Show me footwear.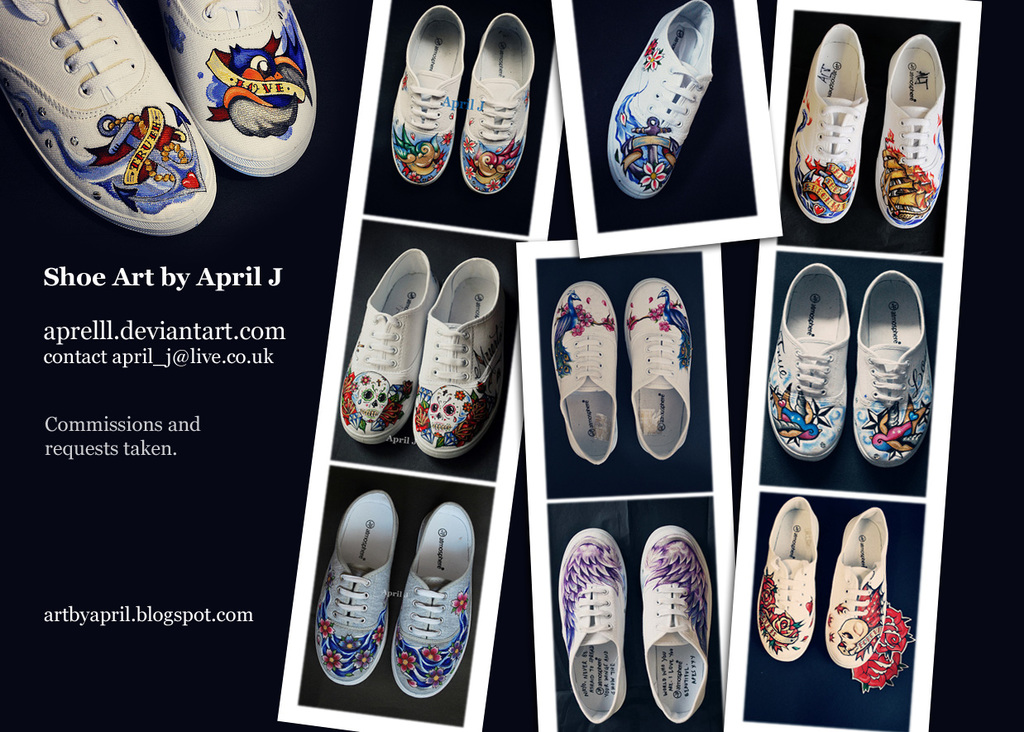
footwear is here: x1=624, y1=280, x2=691, y2=458.
